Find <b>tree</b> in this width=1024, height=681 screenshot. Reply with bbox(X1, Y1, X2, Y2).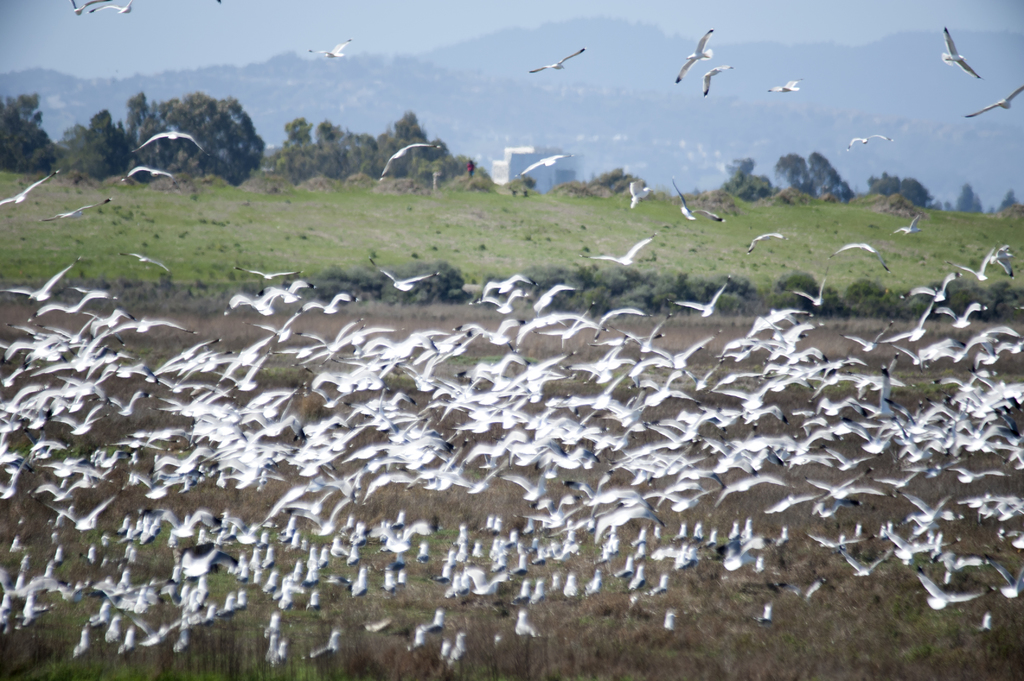
bbox(153, 97, 257, 182).
